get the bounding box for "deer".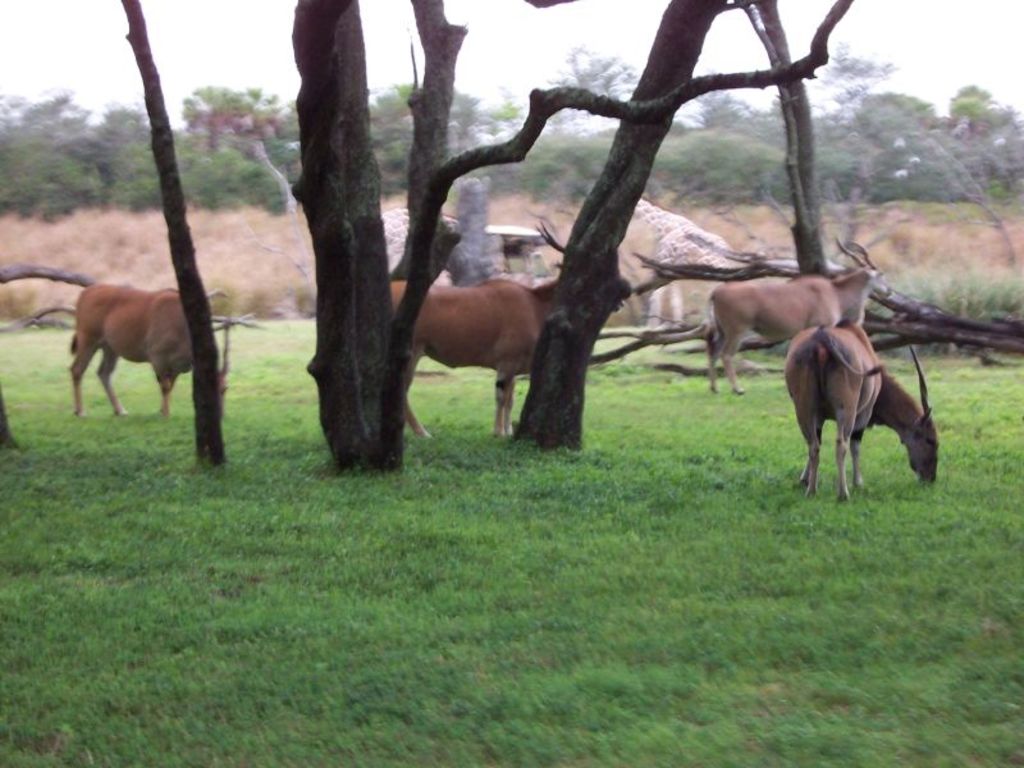
(701, 238, 891, 398).
